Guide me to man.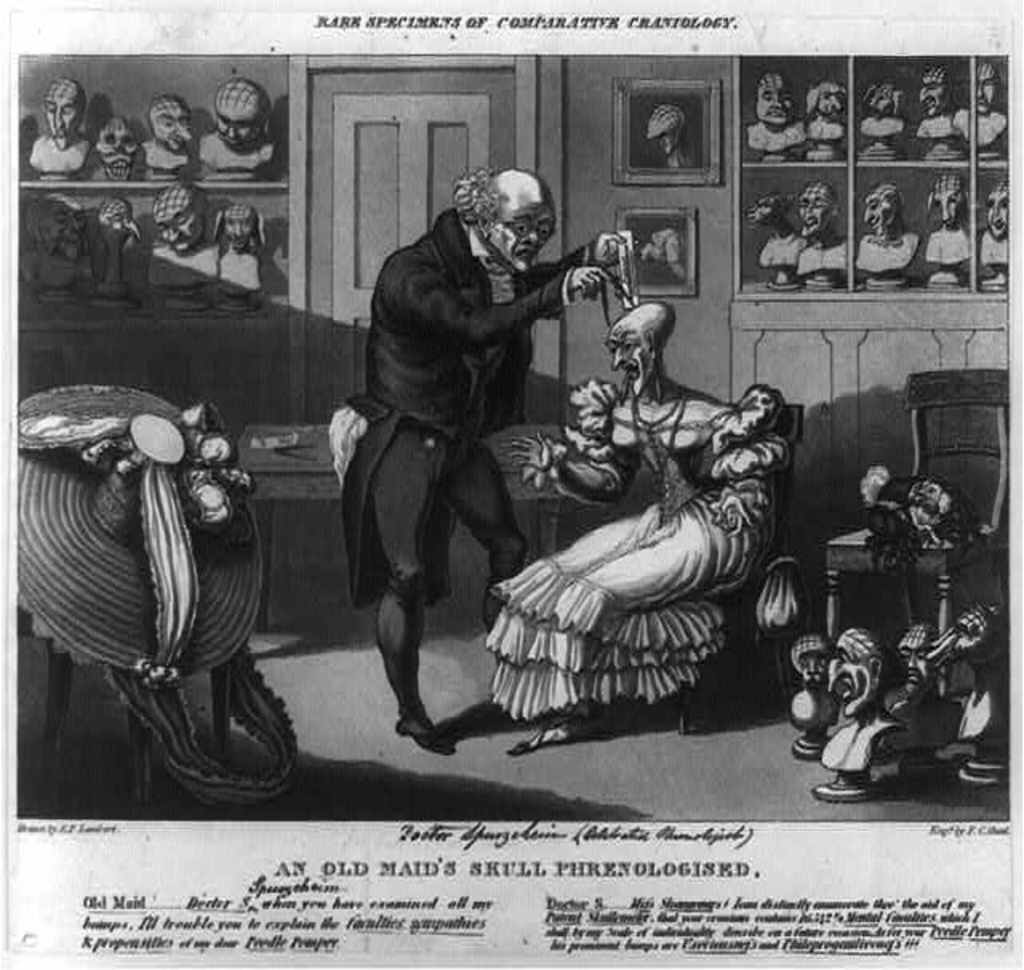
Guidance: pyautogui.locateOnScreen(98, 118, 136, 182).
